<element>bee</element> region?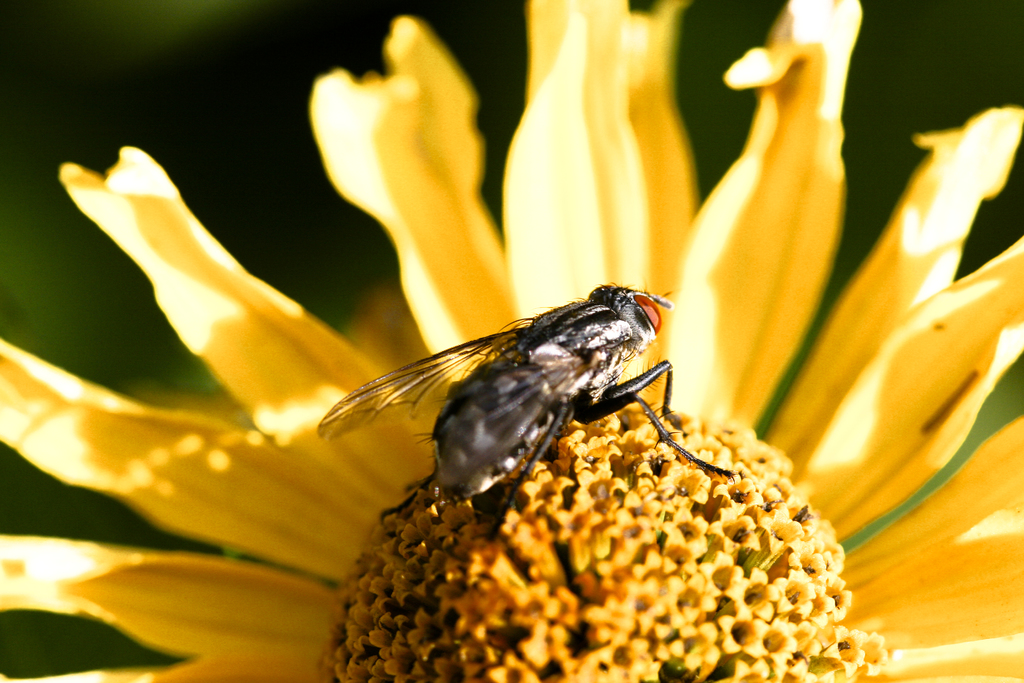
BBox(307, 280, 732, 536)
